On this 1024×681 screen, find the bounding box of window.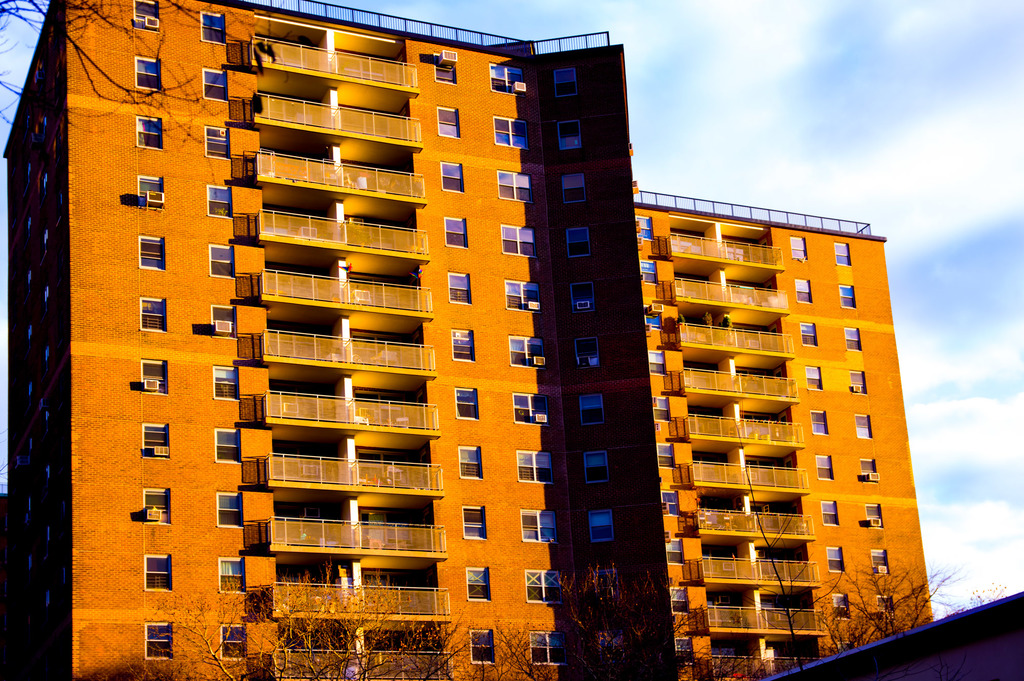
Bounding box: left=530, top=631, right=566, bottom=660.
